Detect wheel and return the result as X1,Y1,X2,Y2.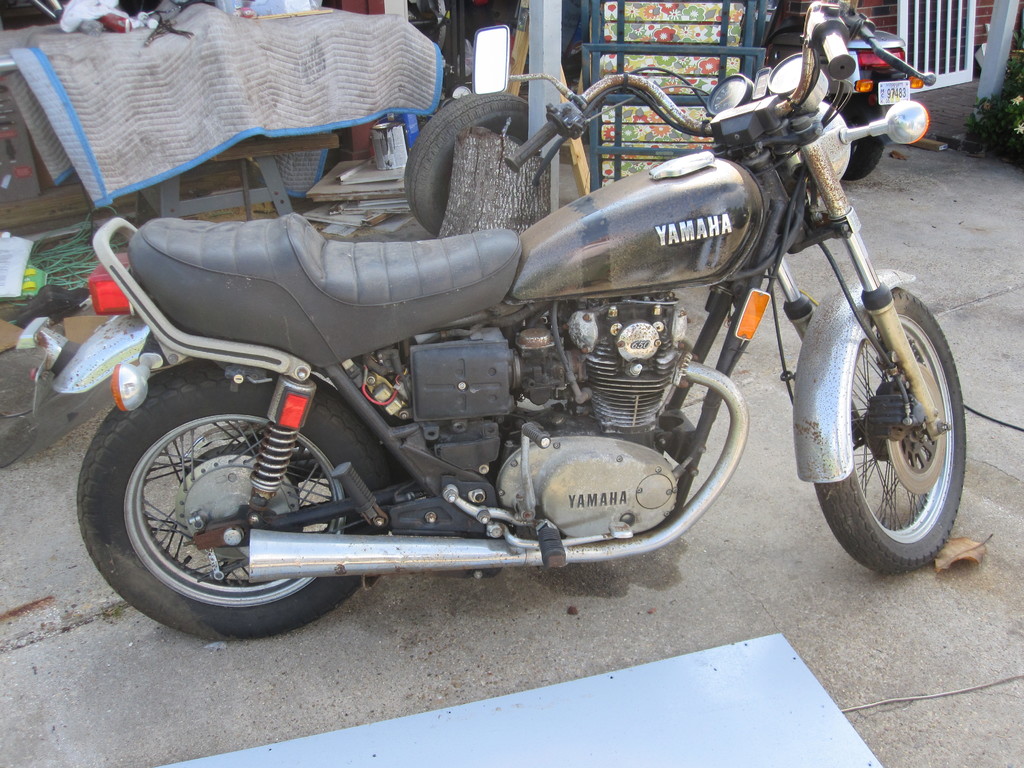
68,360,405,644.
